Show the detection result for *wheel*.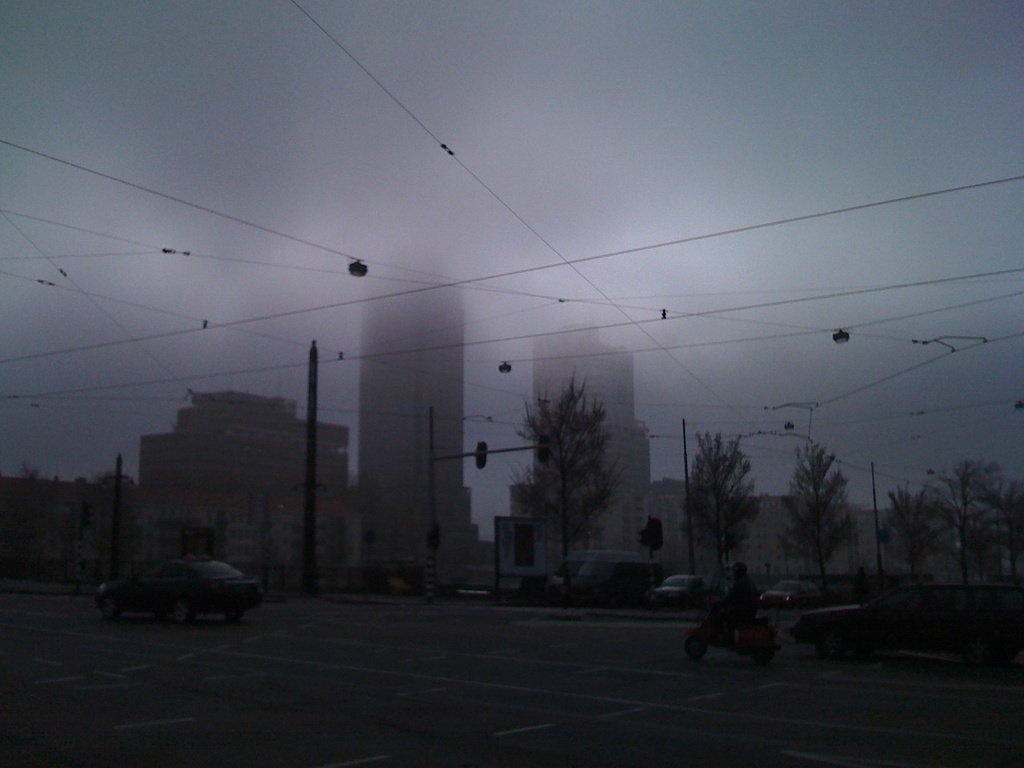
box(684, 637, 707, 662).
